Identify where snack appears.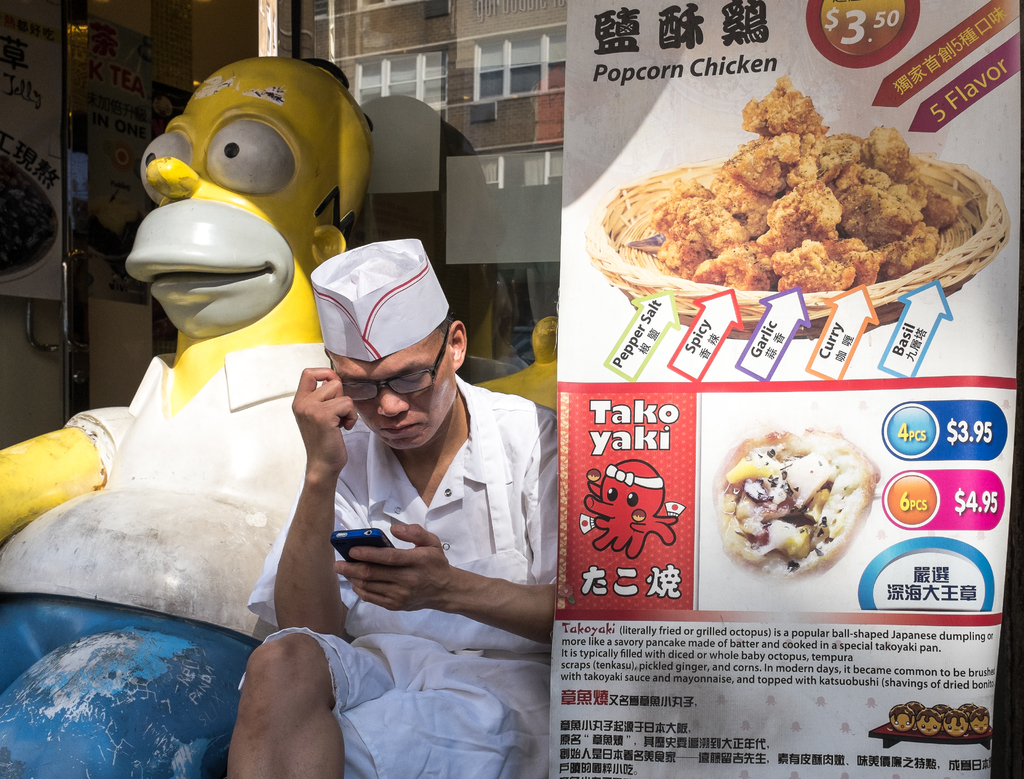
Appears at 705, 424, 880, 579.
